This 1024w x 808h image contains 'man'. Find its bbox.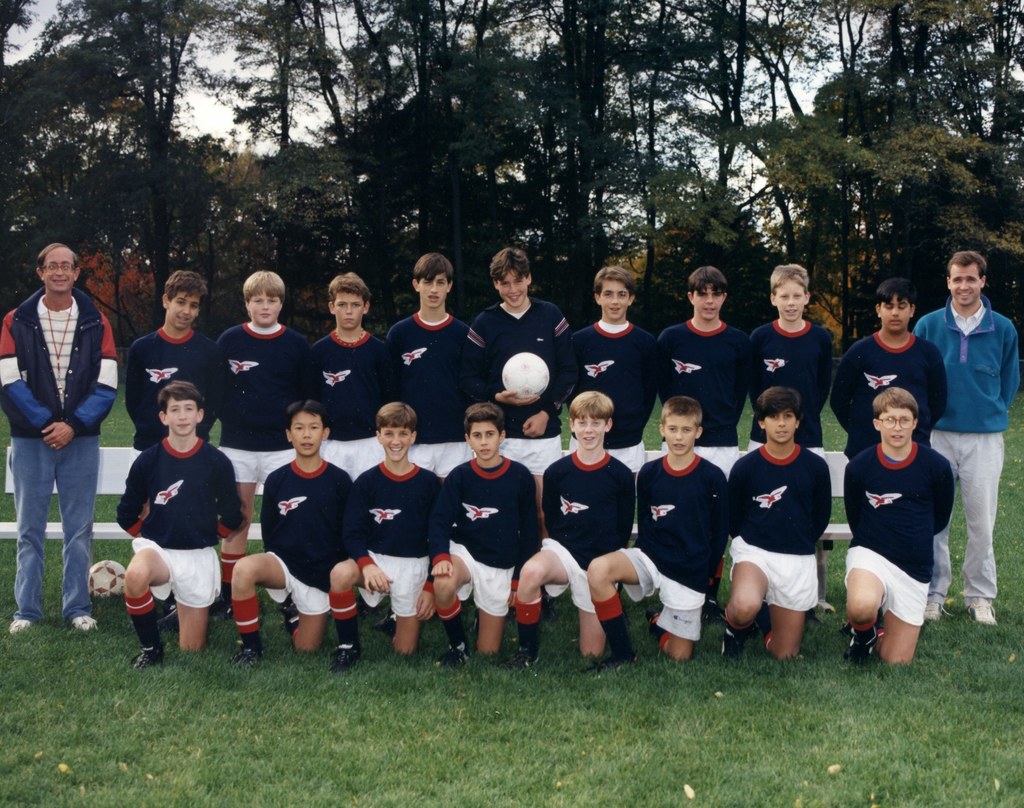
pyautogui.locateOnScreen(115, 380, 237, 668).
